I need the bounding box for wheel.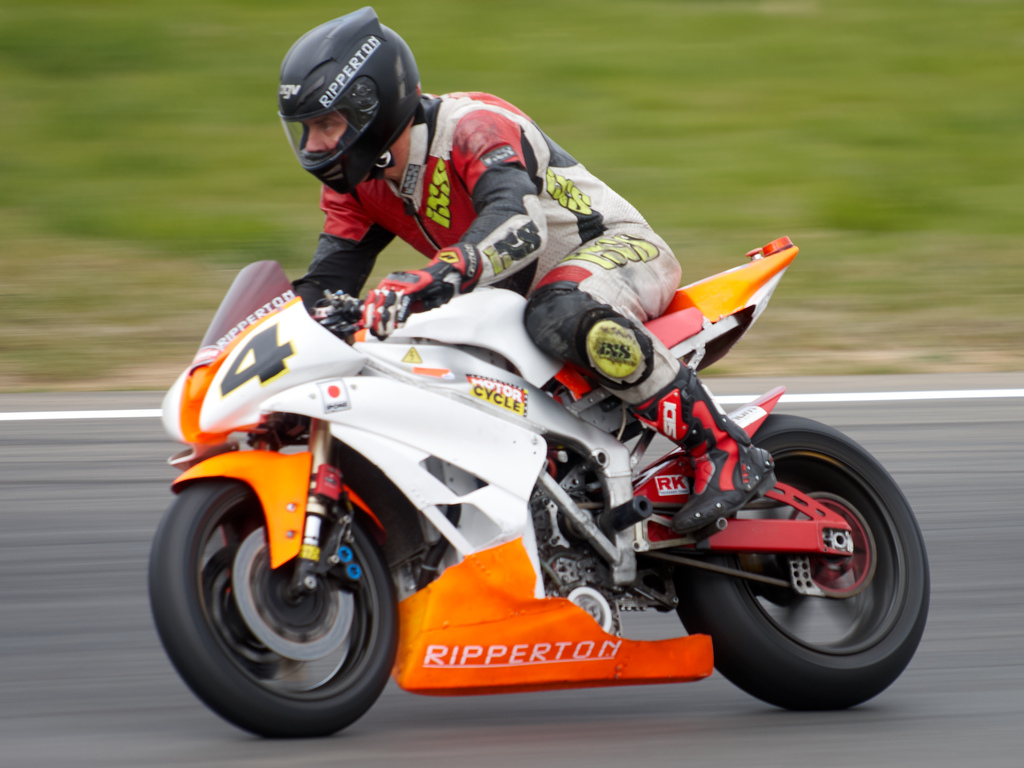
Here it is: x1=668, y1=410, x2=931, y2=717.
